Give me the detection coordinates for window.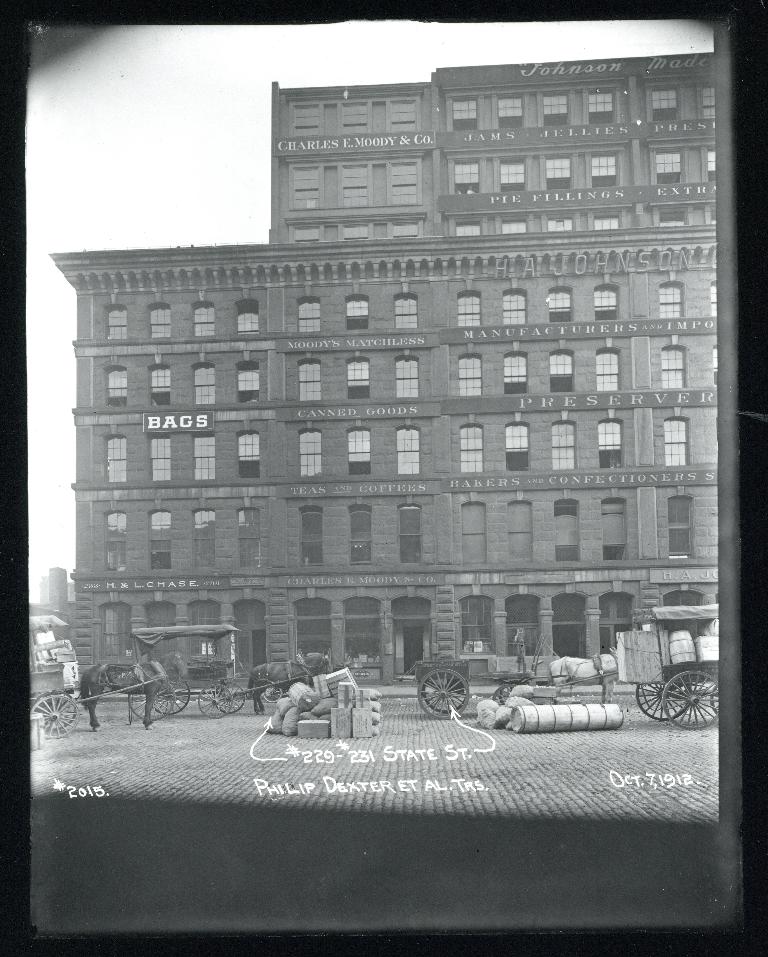
[left=348, top=357, right=368, bottom=405].
